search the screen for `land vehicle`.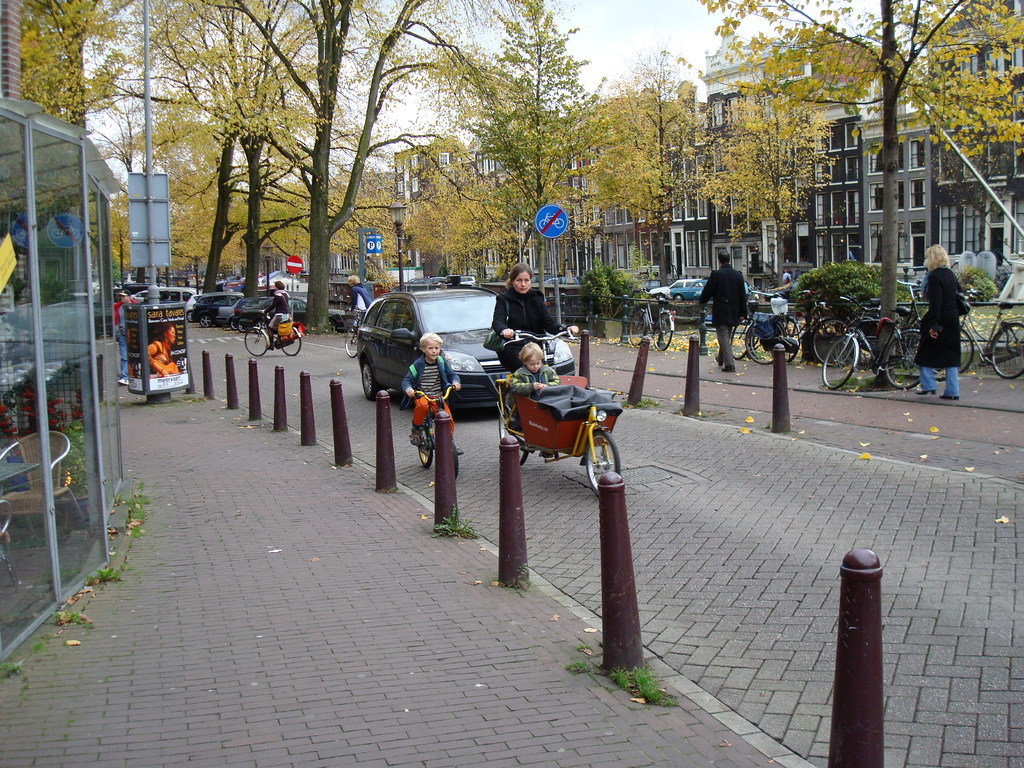
Found at (left=186, top=294, right=196, bottom=315).
